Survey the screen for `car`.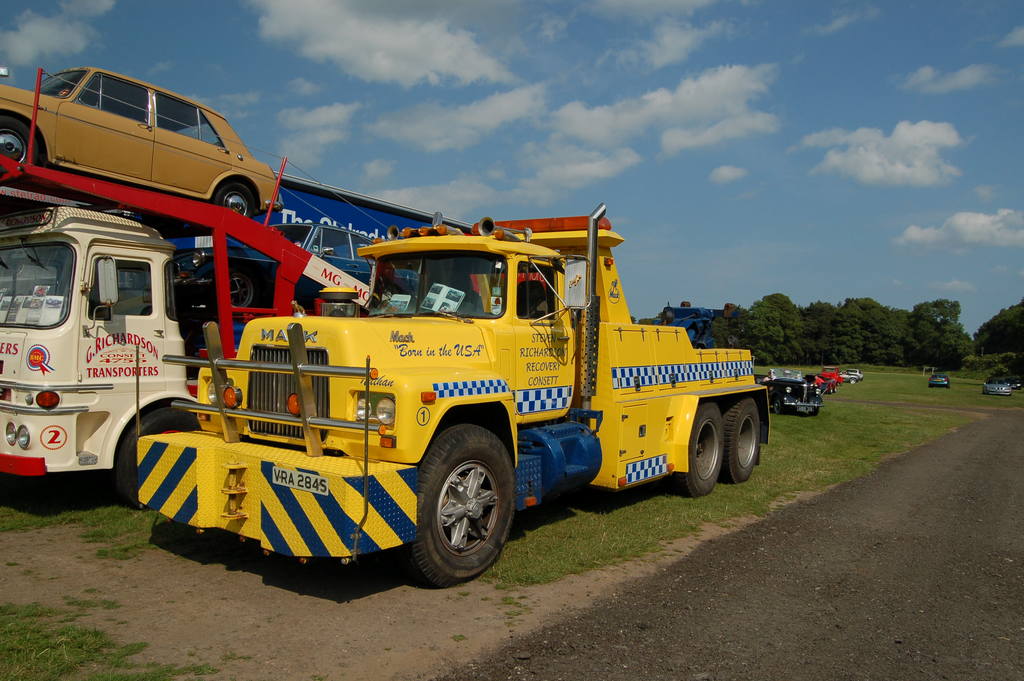
Survey found: [left=171, top=222, right=417, bottom=314].
